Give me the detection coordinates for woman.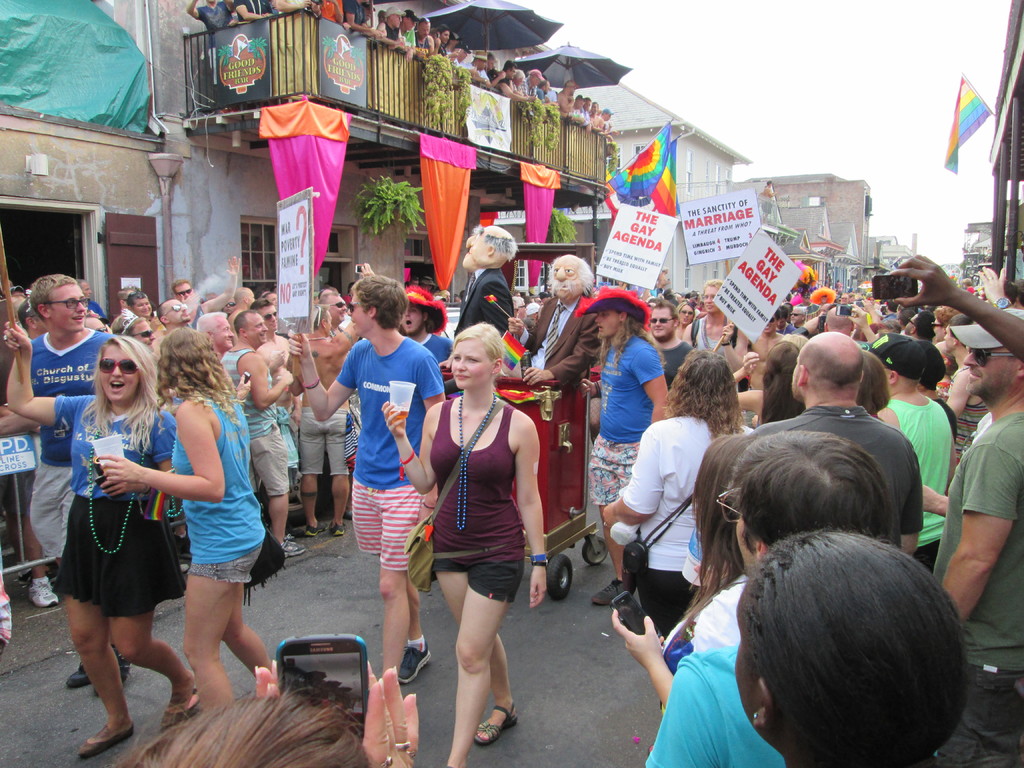
[0, 317, 204, 756].
